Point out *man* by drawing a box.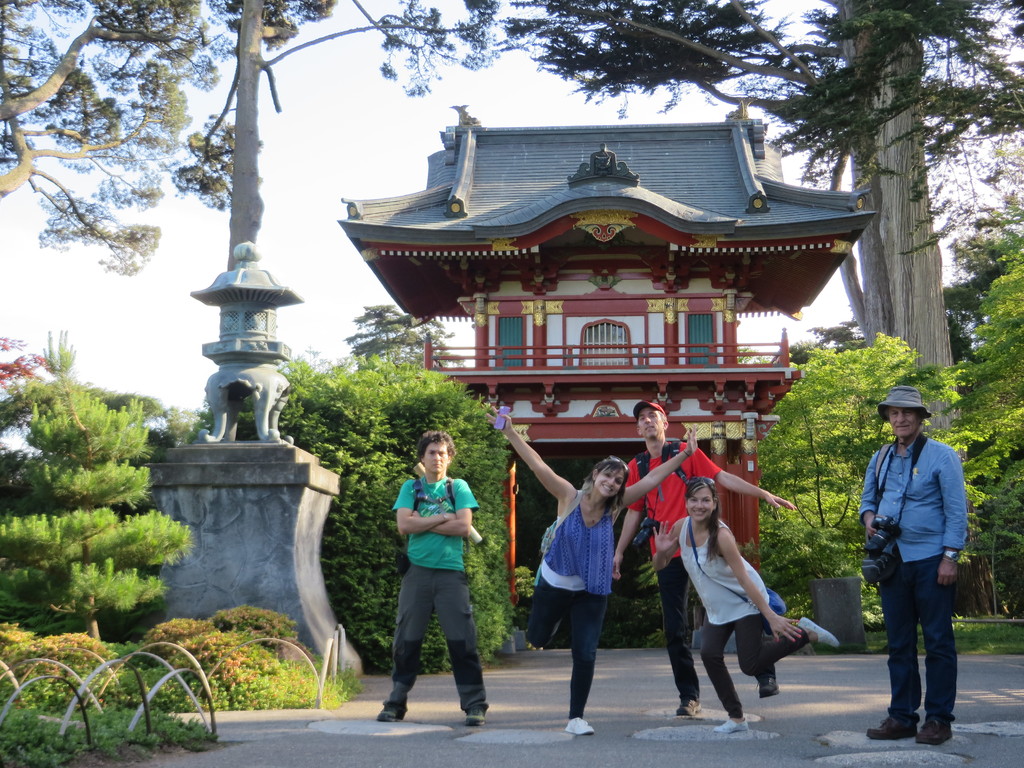
(x1=613, y1=399, x2=804, y2=717).
